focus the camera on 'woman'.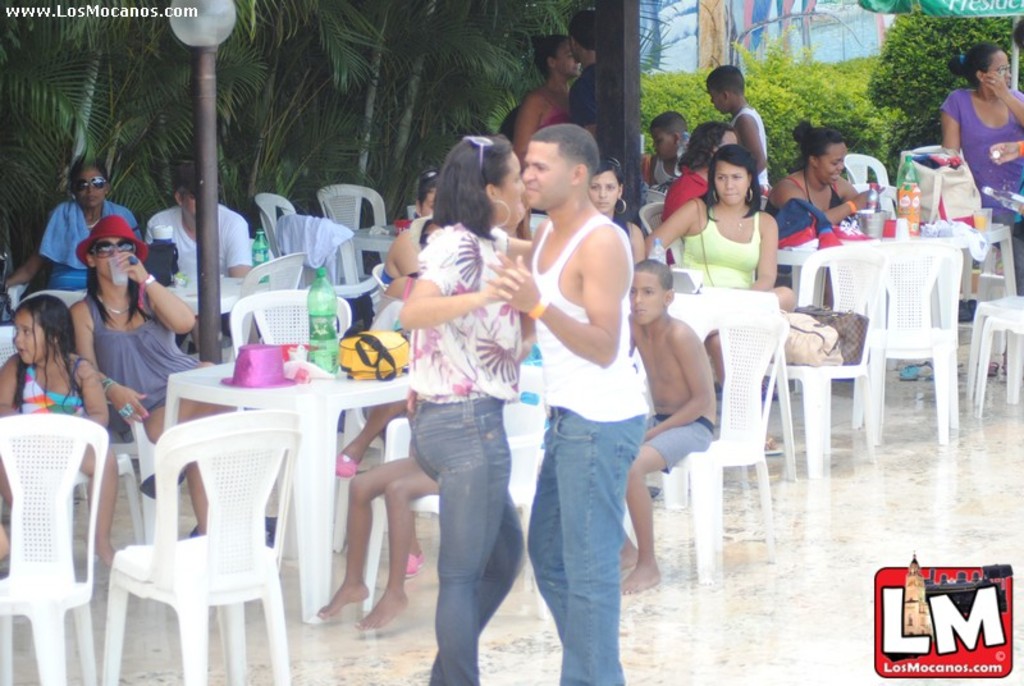
Focus region: <bbox>375, 169, 443, 283</bbox>.
